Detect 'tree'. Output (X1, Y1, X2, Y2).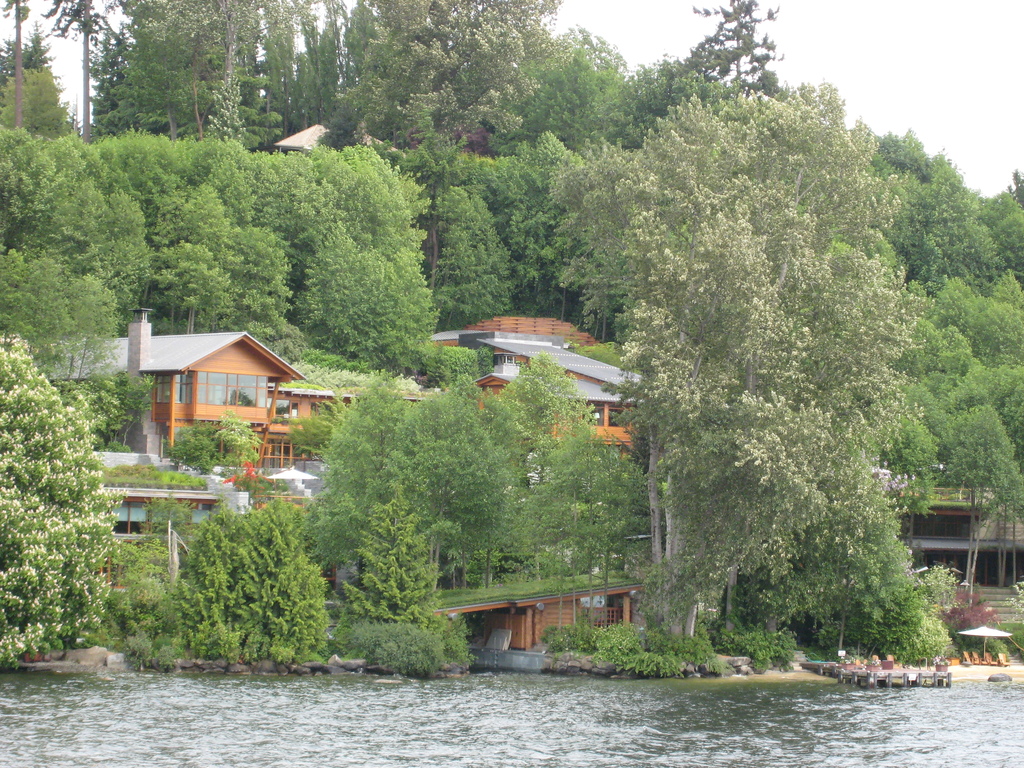
(289, 387, 344, 514).
